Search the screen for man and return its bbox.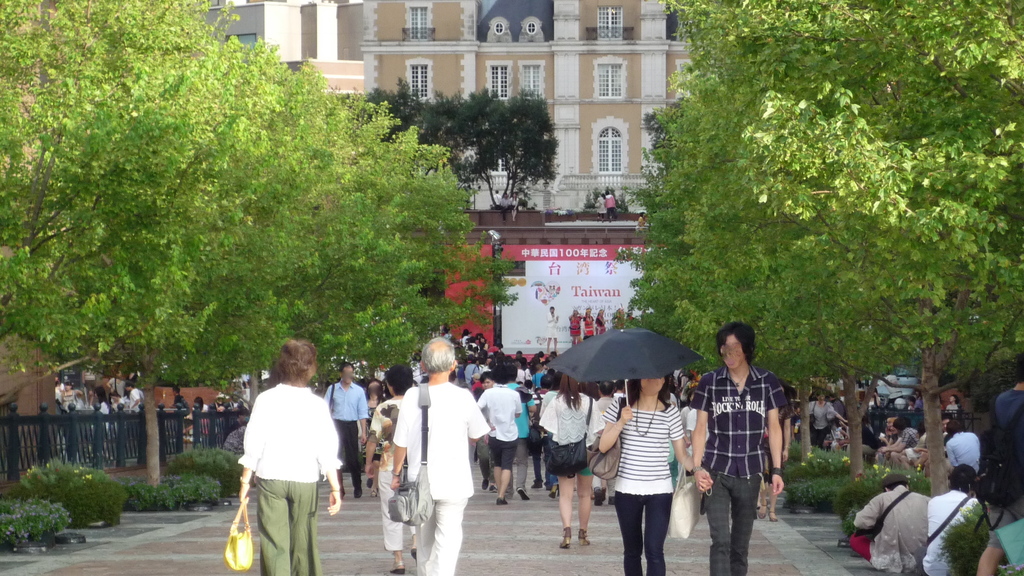
Found: left=321, top=359, right=372, bottom=500.
